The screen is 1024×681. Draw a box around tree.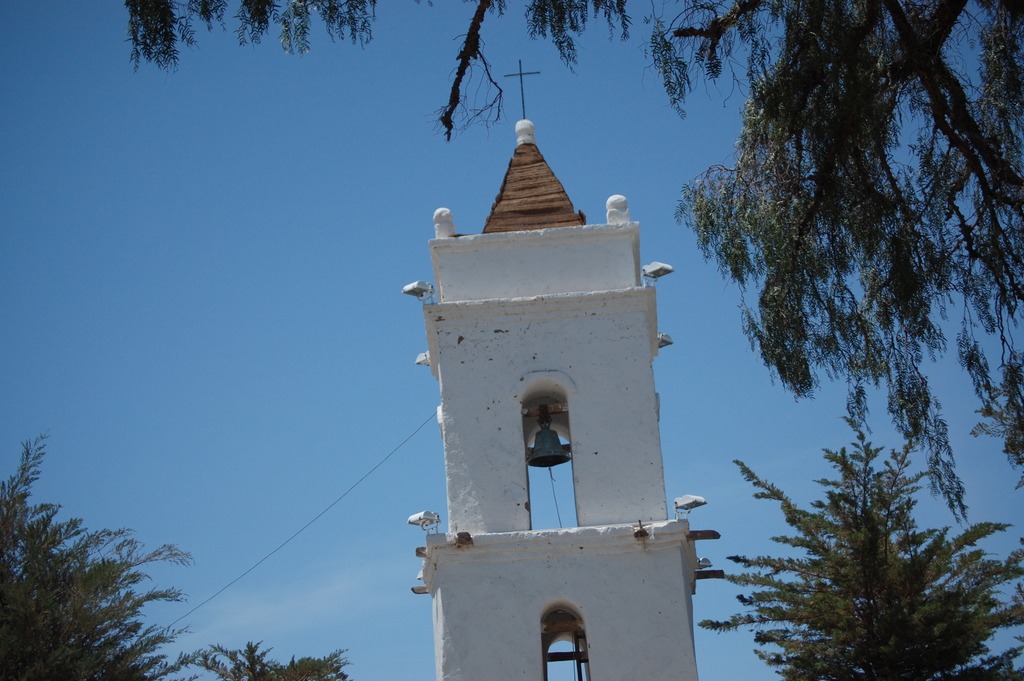
pyautogui.locateOnScreen(0, 432, 350, 680).
